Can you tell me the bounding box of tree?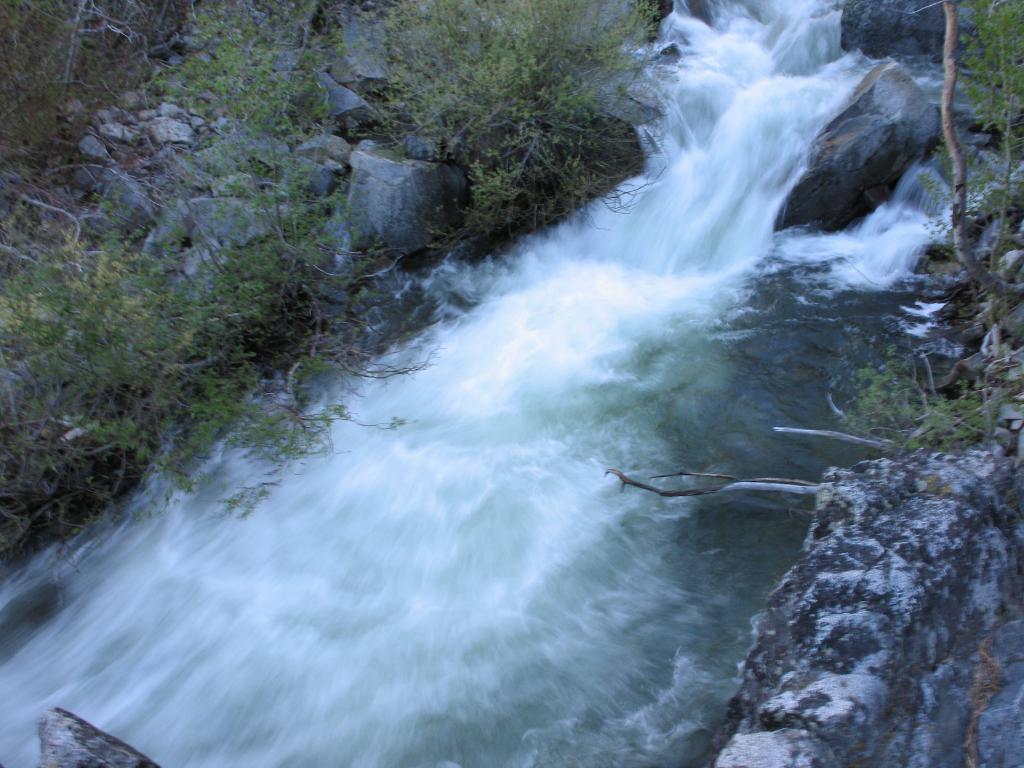
Rect(909, 0, 1023, 341).
